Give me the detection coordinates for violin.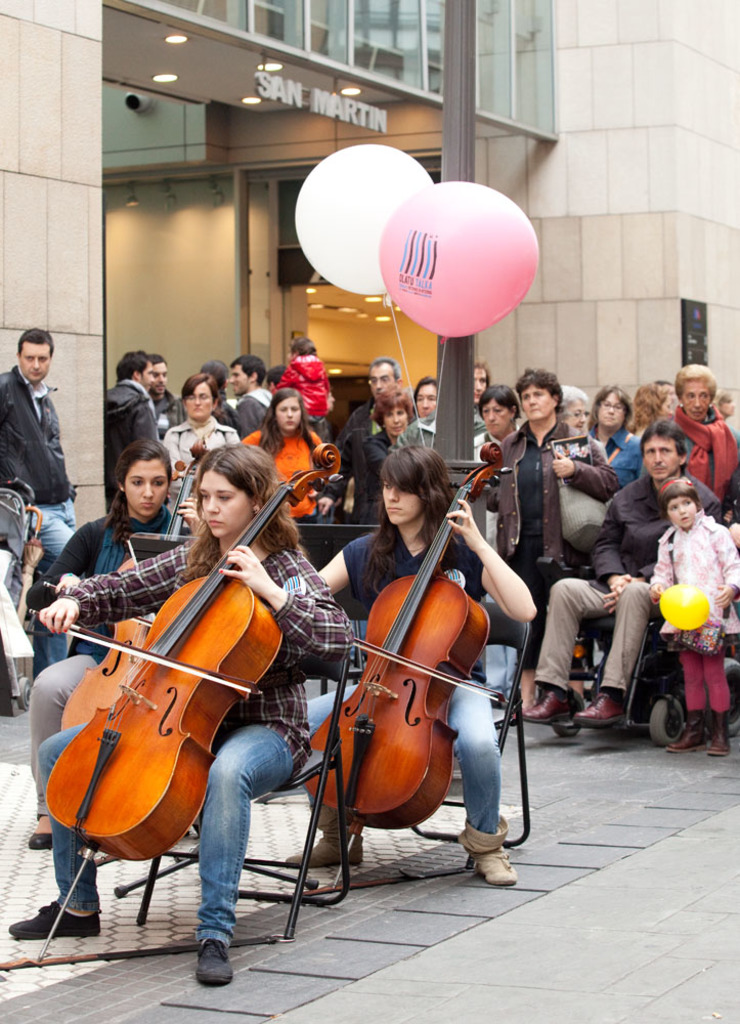
x1=305, y1=433, x2=520, y2=843.
